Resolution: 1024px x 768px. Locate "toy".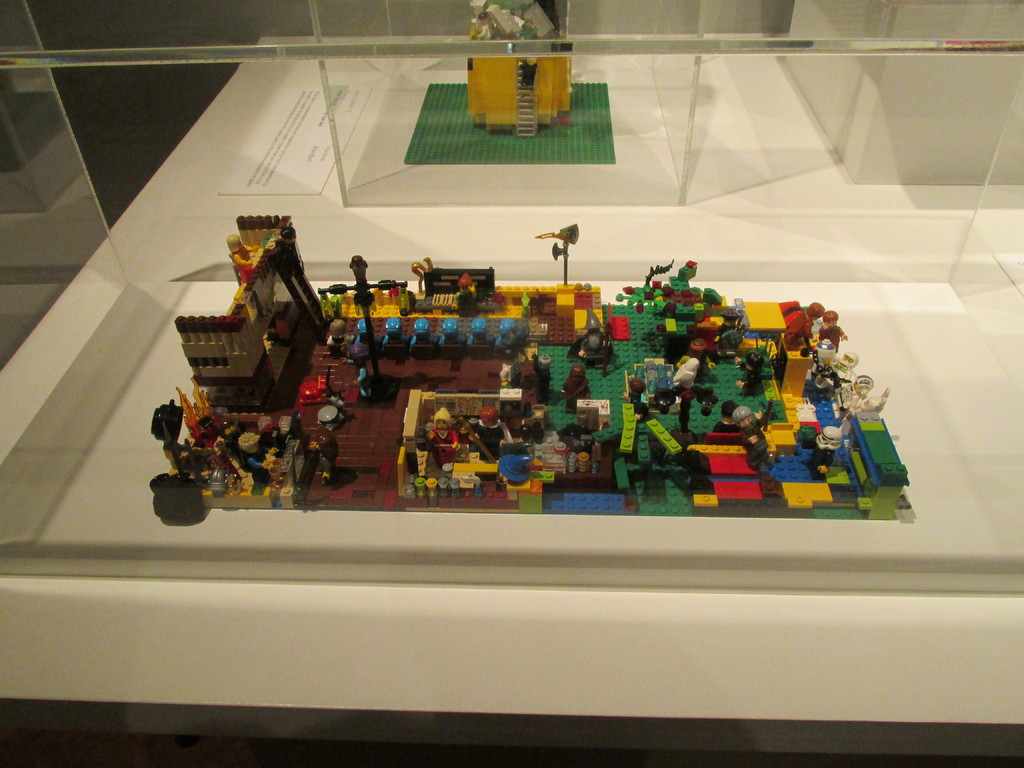
pyautogui.locateOnScreen(296, 369, 330, 412).
